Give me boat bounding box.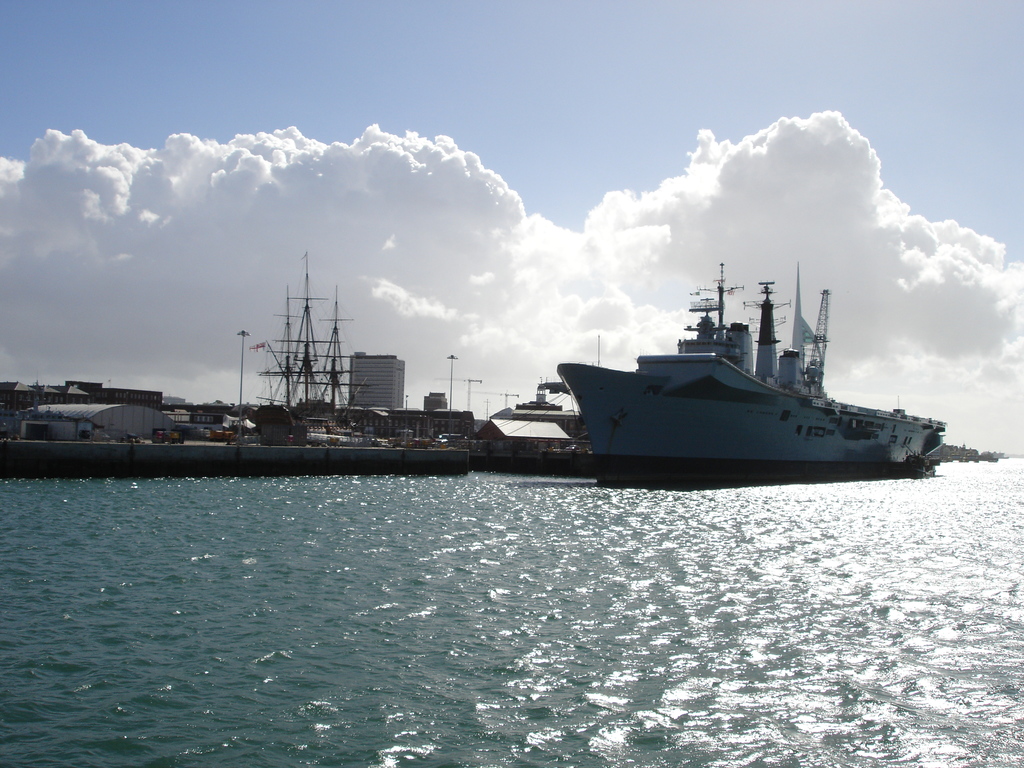
{"x1": 550, "y1": 260, "x2": 948, "y2": 493}.
